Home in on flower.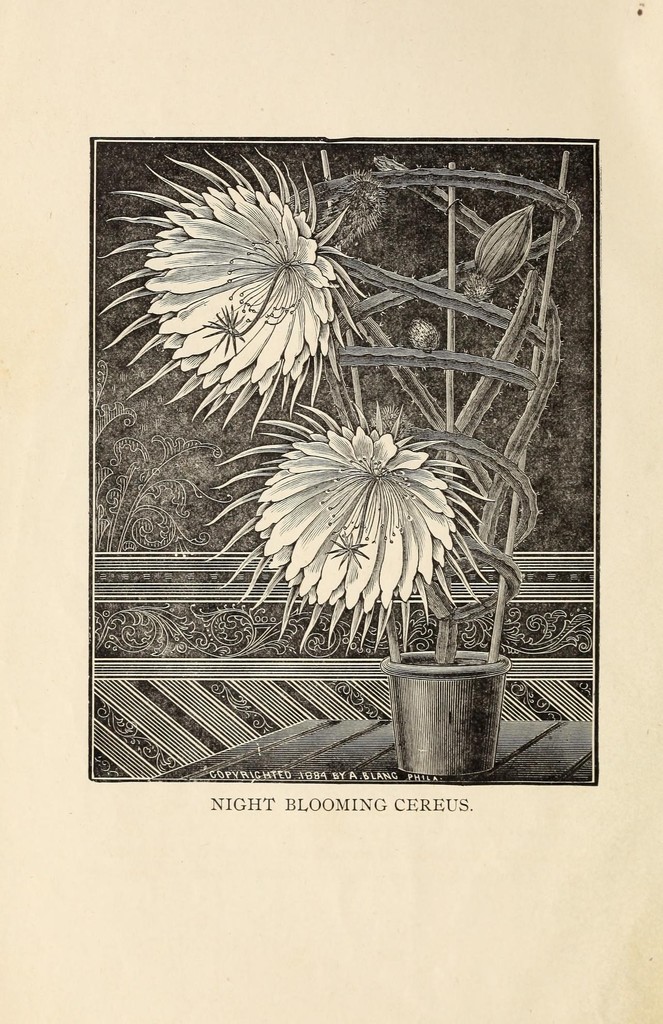
Homed in at (x1=256, y1=428, x2=452, y2=630).
